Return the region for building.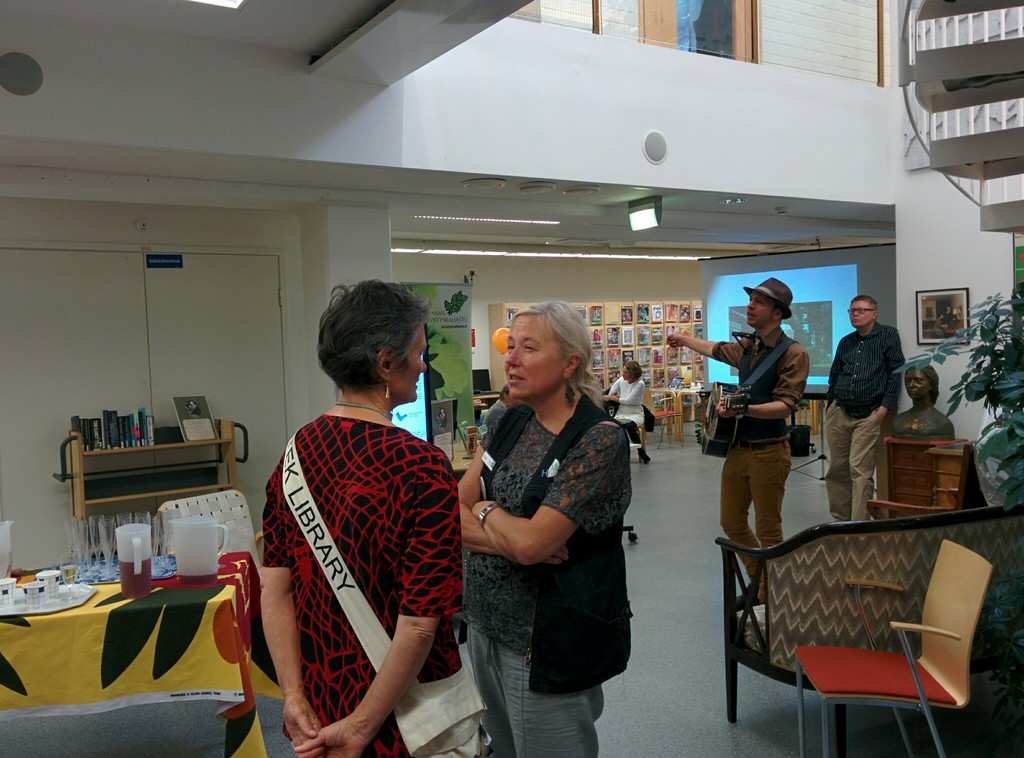
(0, 0, 1023, 757).
